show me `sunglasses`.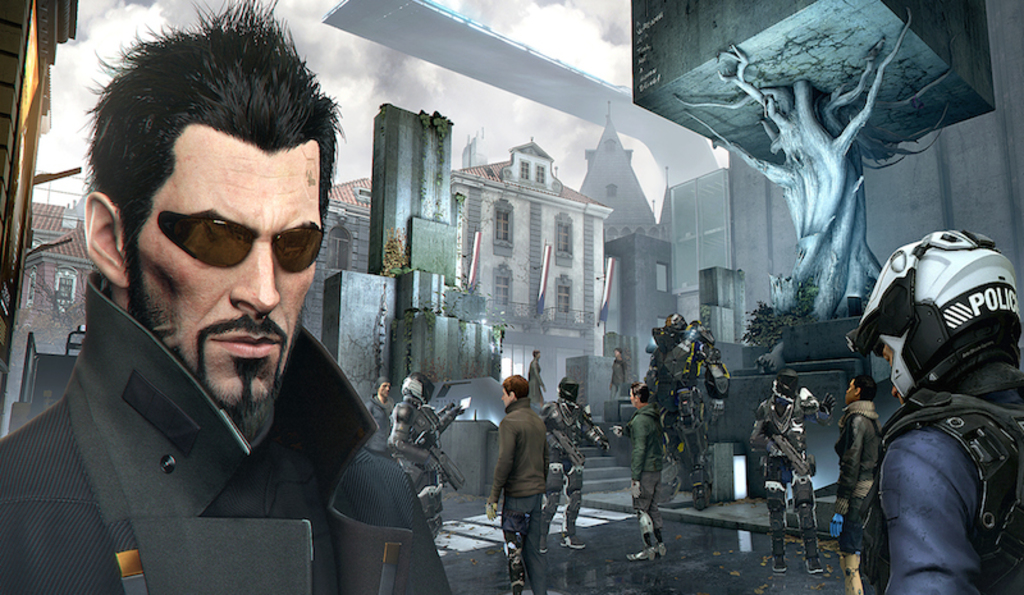
`sunglasses` is here: 156 212 326 274.
